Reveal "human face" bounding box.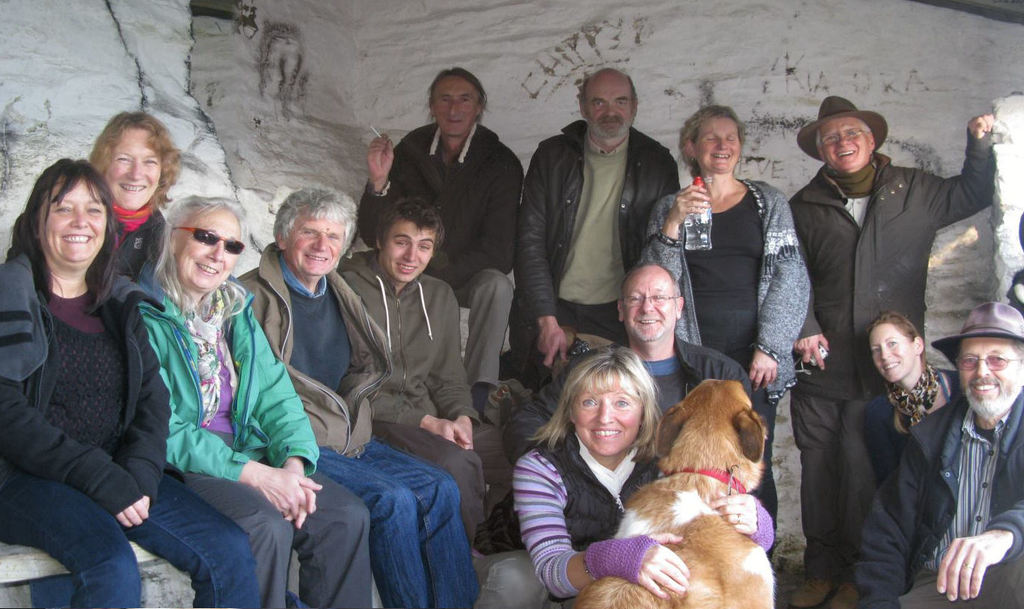
Revealed: (x1=180, y1=204, x2=237, y2=288).
